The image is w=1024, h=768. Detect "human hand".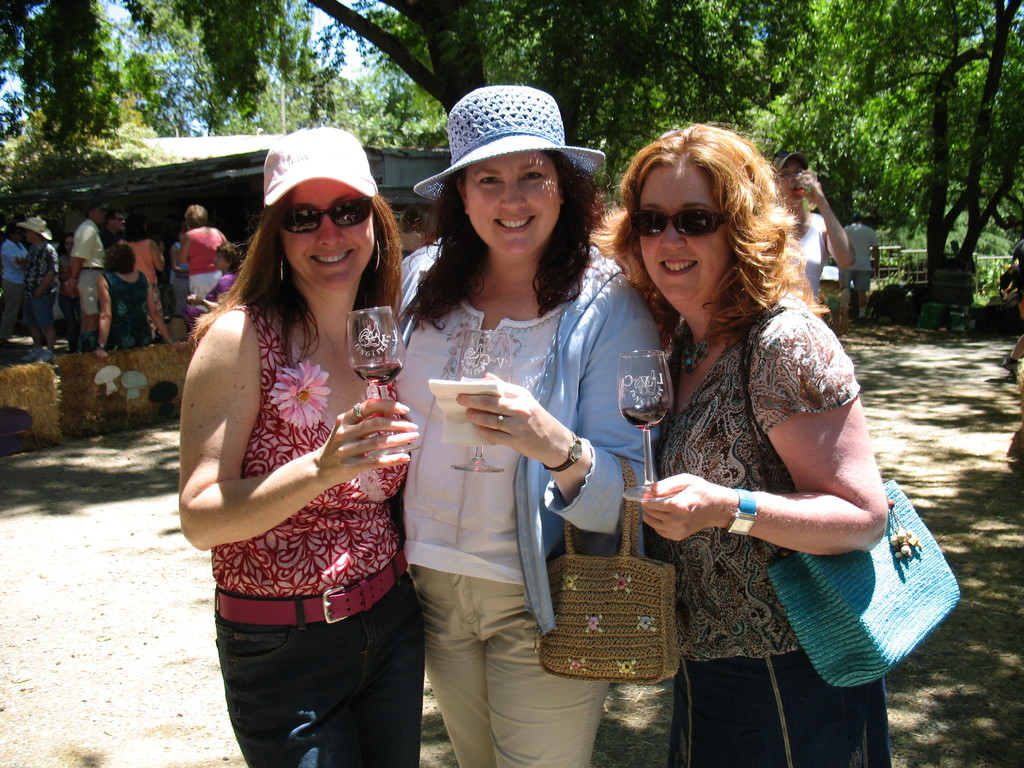
Detection: detection(795, 171, 823, 200).
